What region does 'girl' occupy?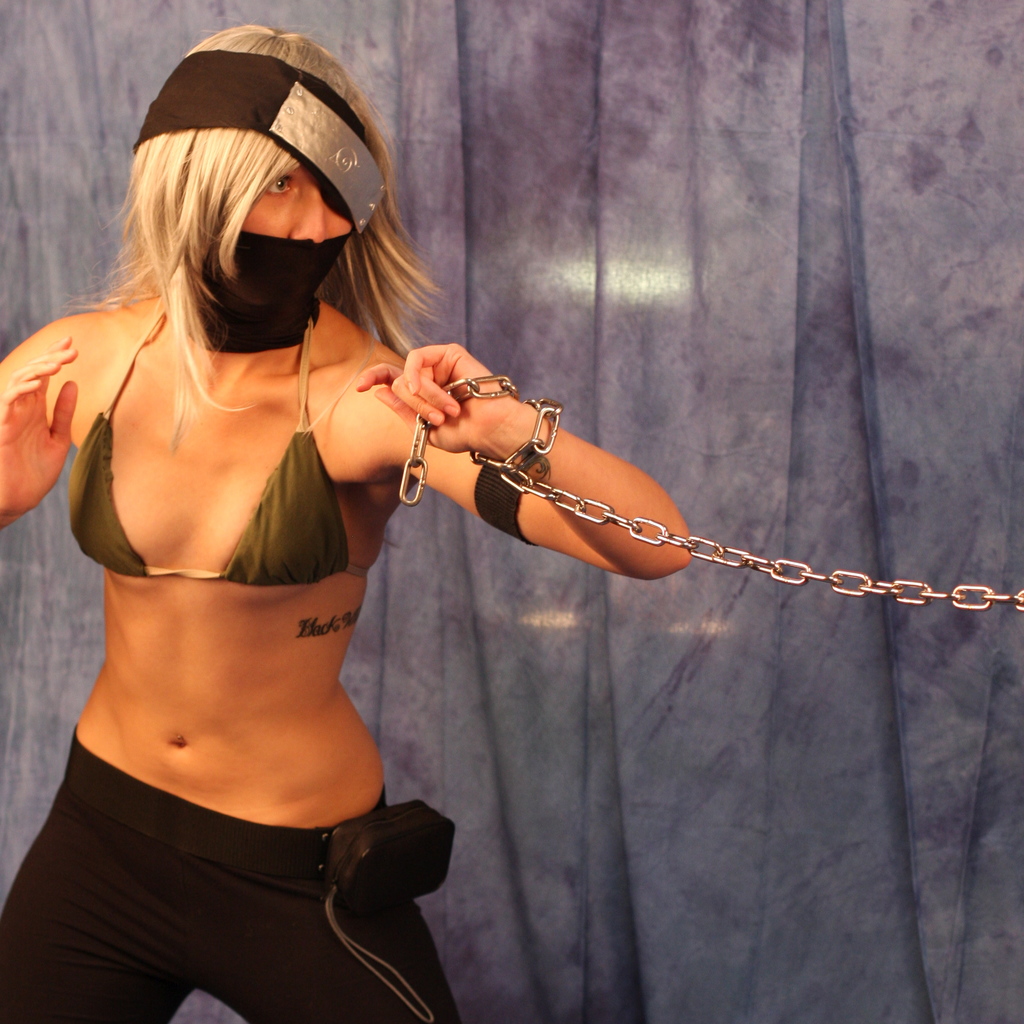
x1=0 y1=21 x2=695 y2=1023.
